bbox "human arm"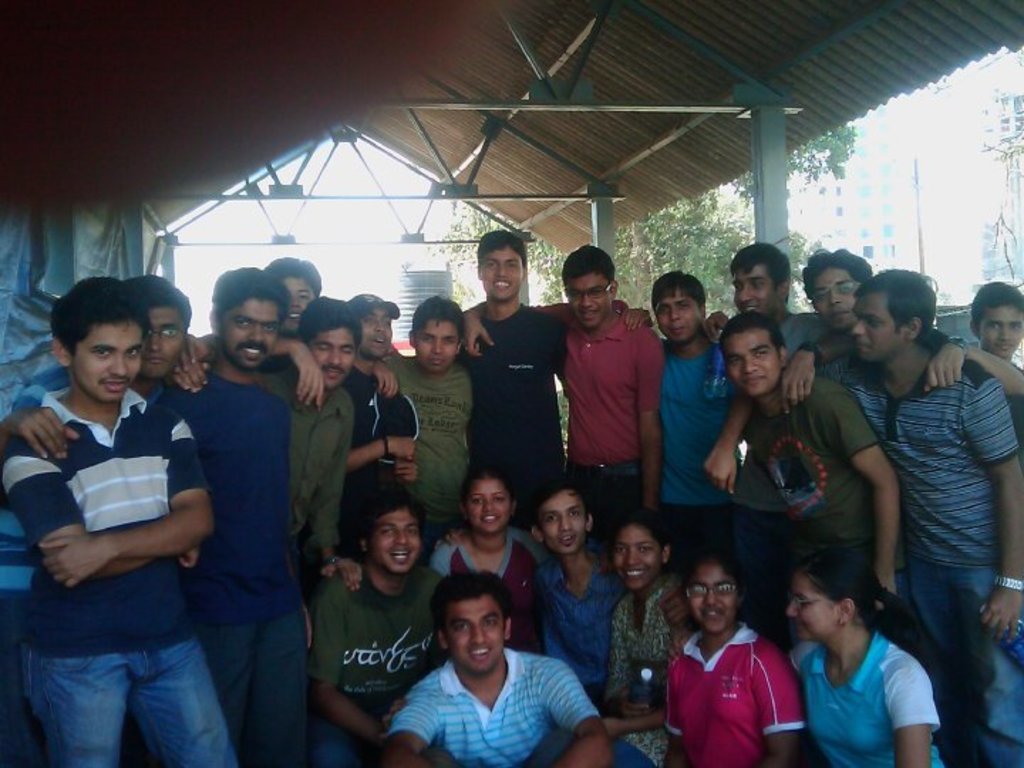
x1=639, y1=326, x2=671, y2=513
